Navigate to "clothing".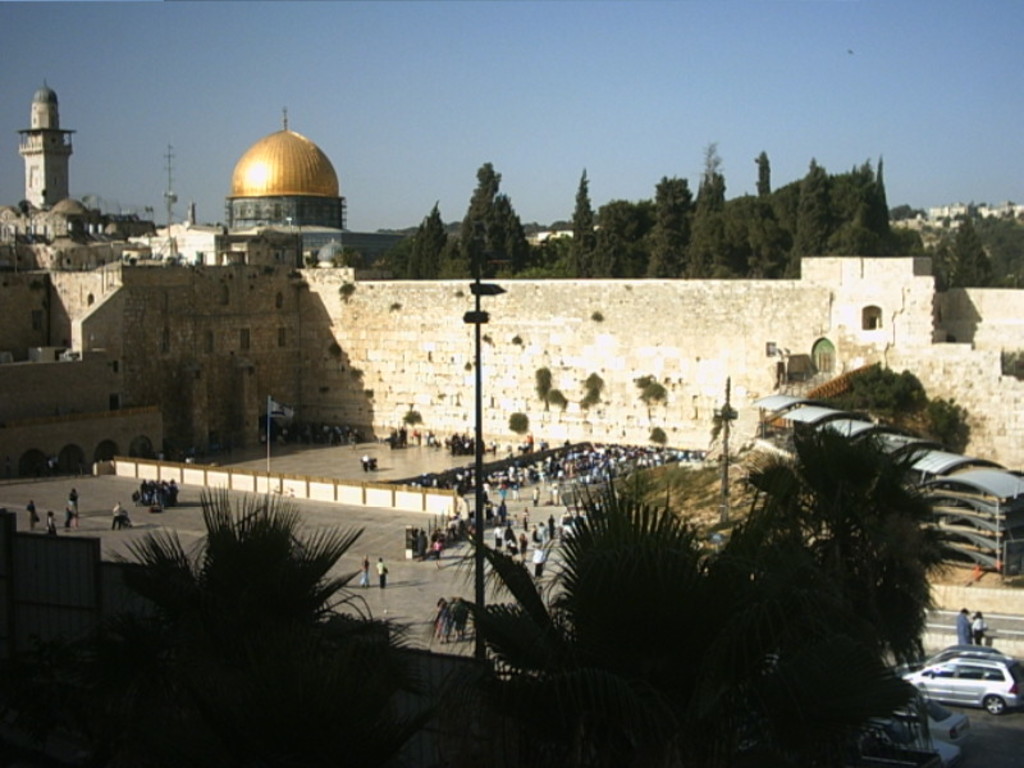
Navigation target: Rect(375, 561, 387, 586).
